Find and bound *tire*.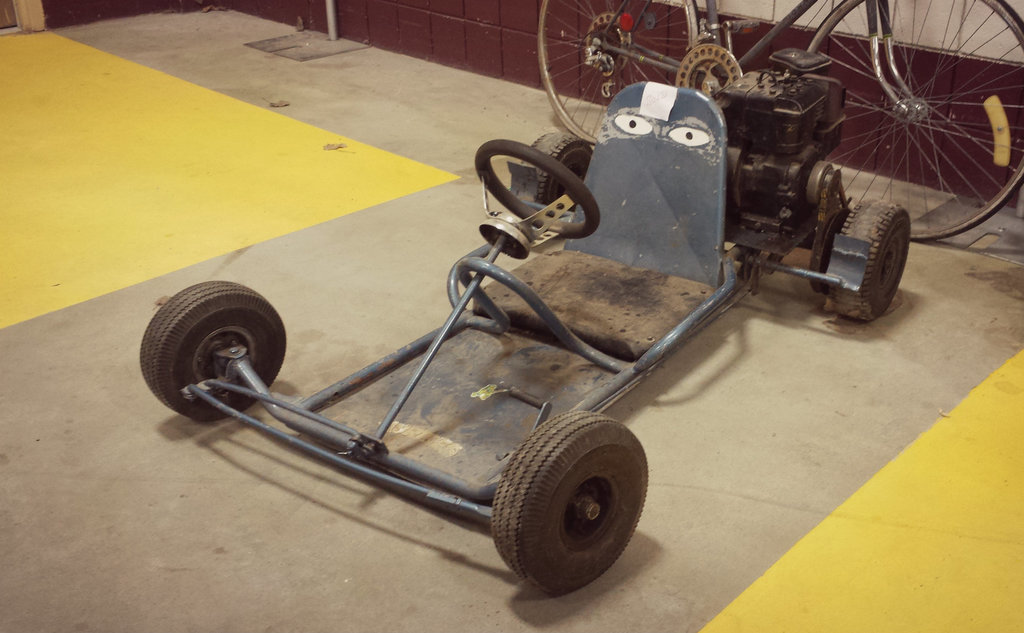
Bound: crop(493, 409, 648, 589).
